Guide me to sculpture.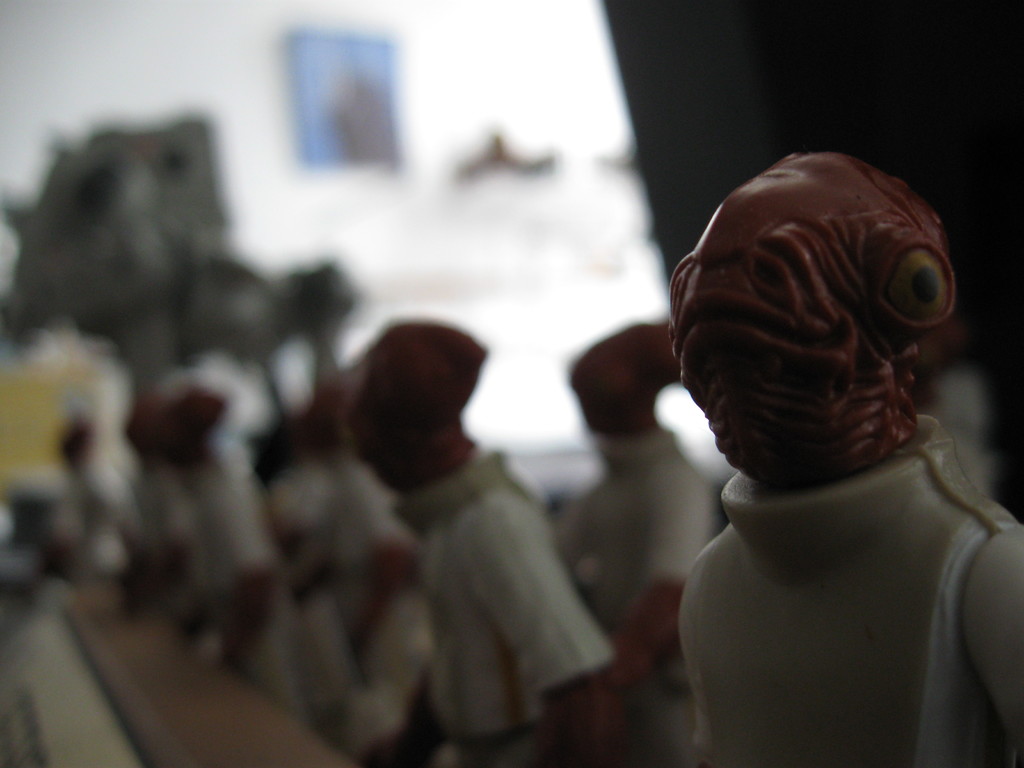
Guidance: x1=671 y1=145 x2=1023 y2=767.
